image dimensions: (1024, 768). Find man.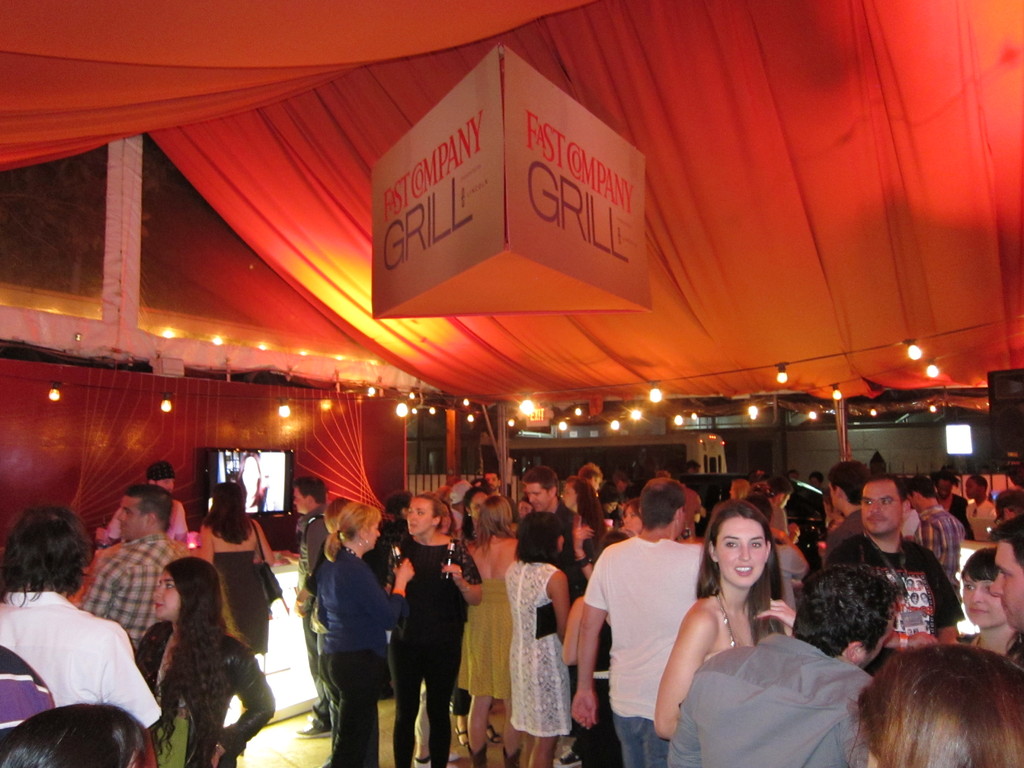
<region>825, 468, 965, 682</region>.
